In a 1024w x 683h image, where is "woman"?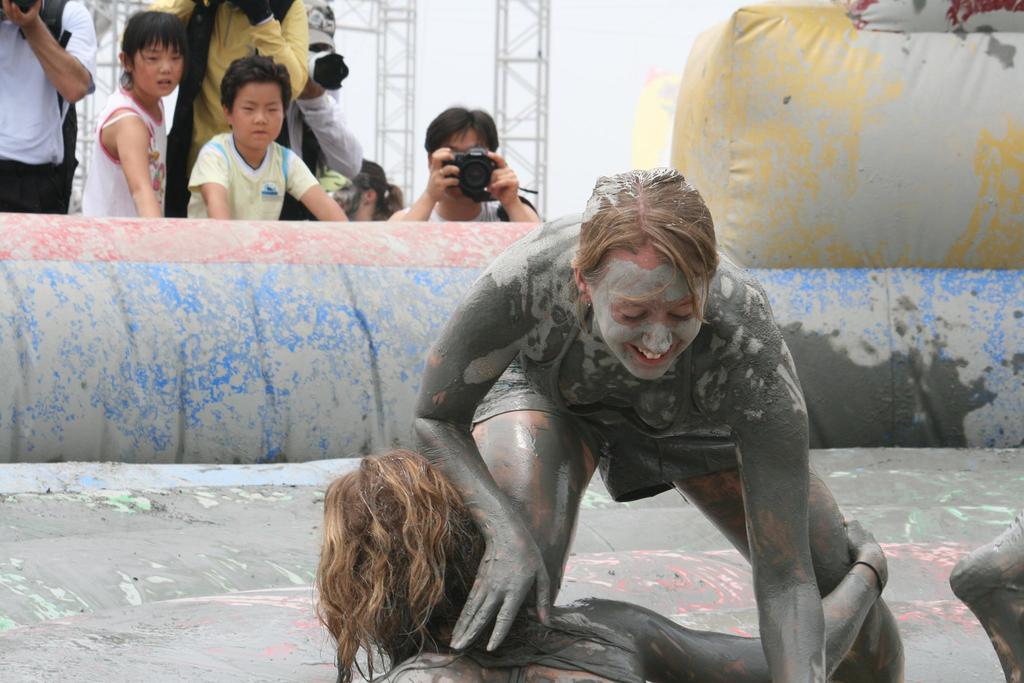
385 146 861 682.
